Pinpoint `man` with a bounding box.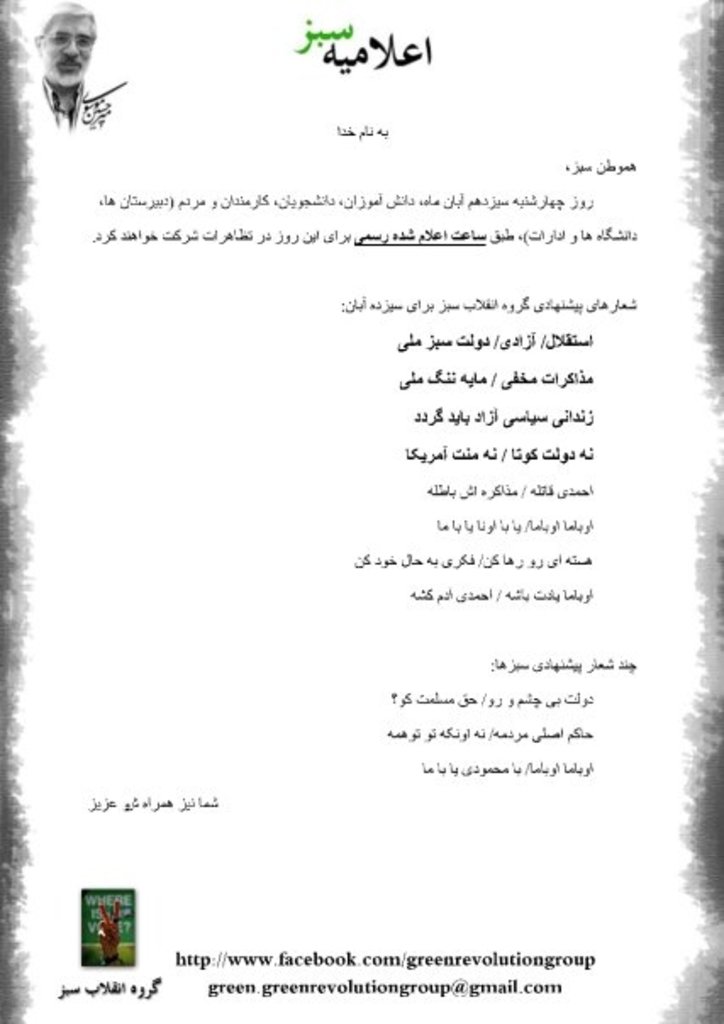
10 3 129 159.
